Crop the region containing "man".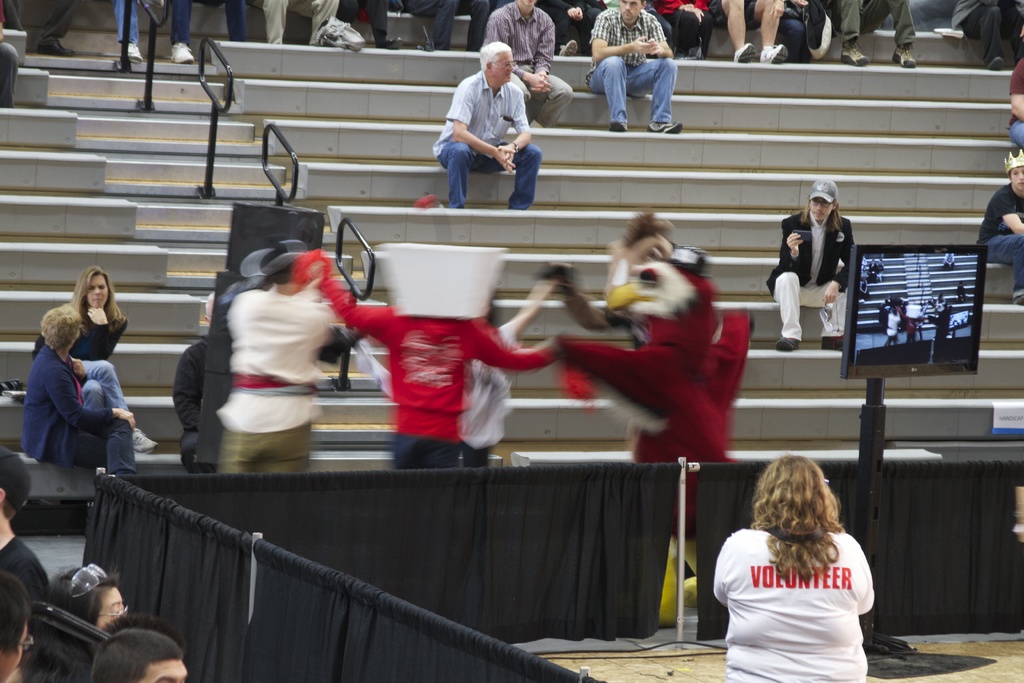
Crop region: (x1=481, y1=0, x2=579, y2=128).
